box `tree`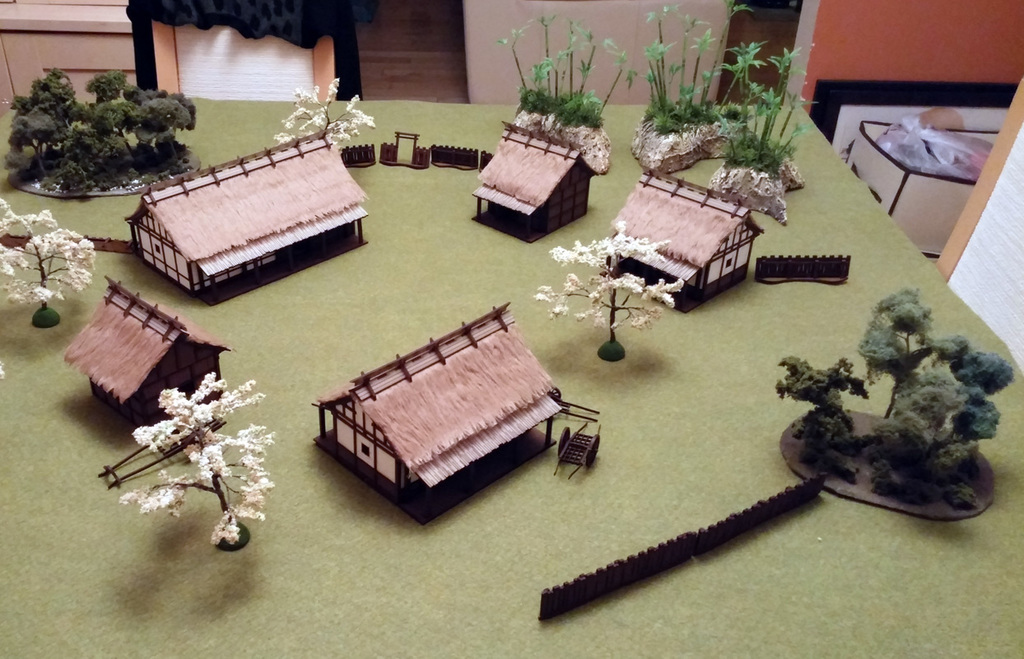
{"x1": 863, "y1": 280, "x2": 936, "y2": 420}
